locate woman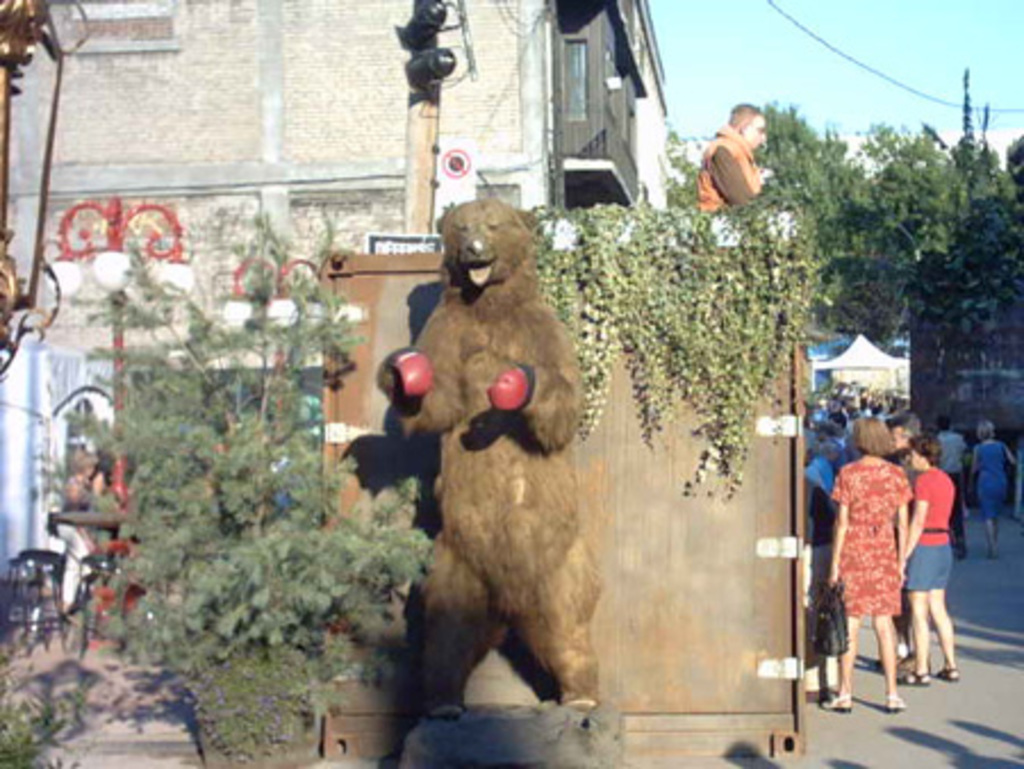
[left=894, top=430, right=965, bottom=689]
